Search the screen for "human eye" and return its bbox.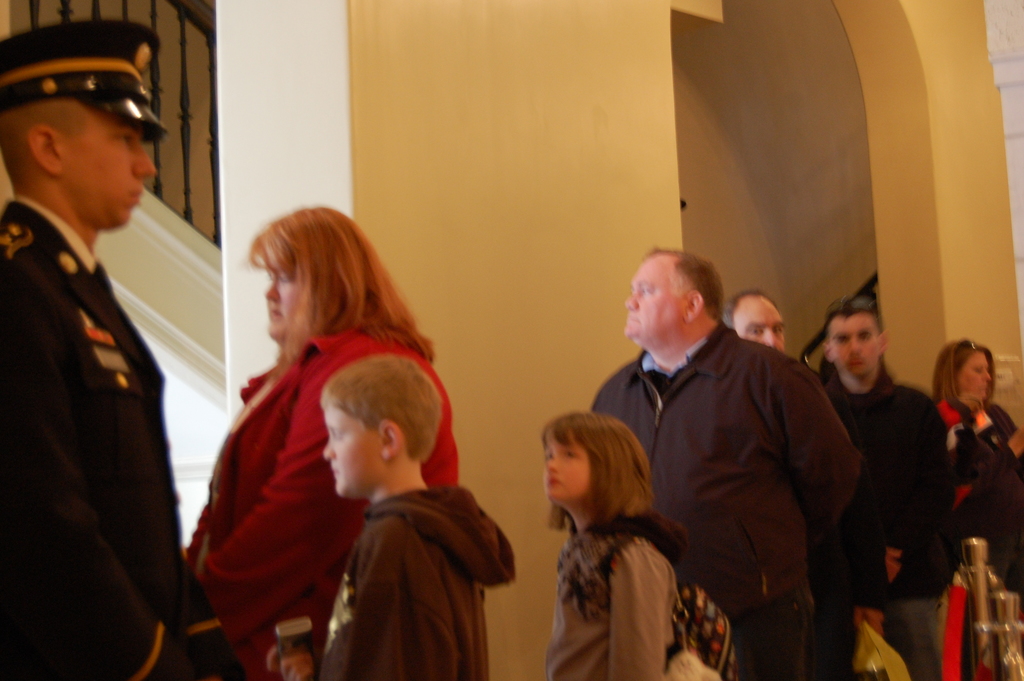
Found: [772,322,783,336].
